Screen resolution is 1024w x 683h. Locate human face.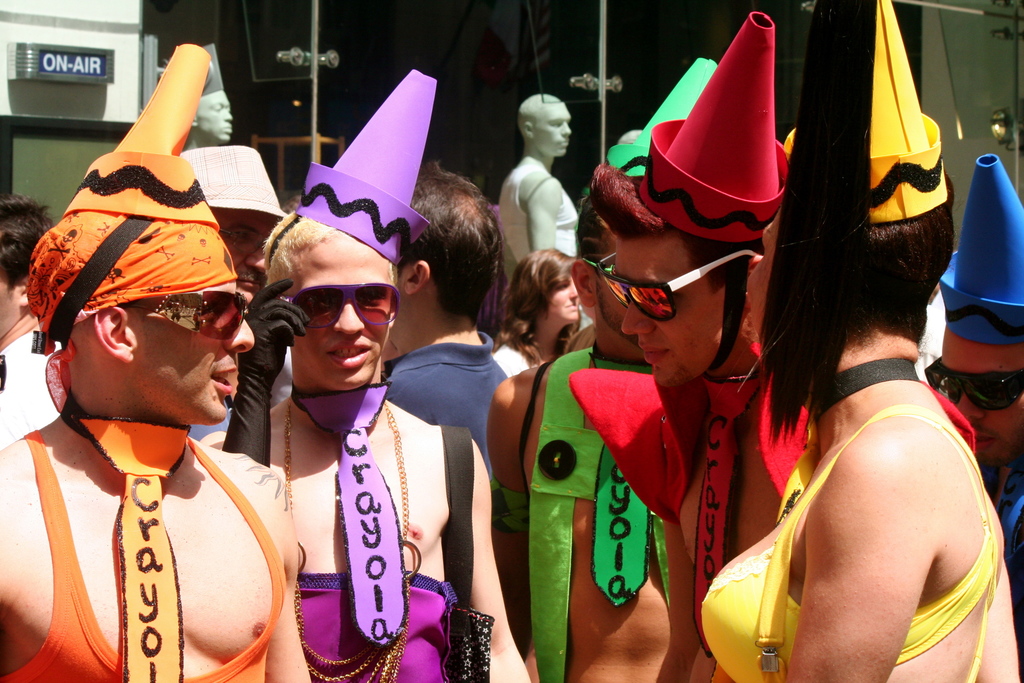
left=941, top=324, right=1023, bottom=472.
